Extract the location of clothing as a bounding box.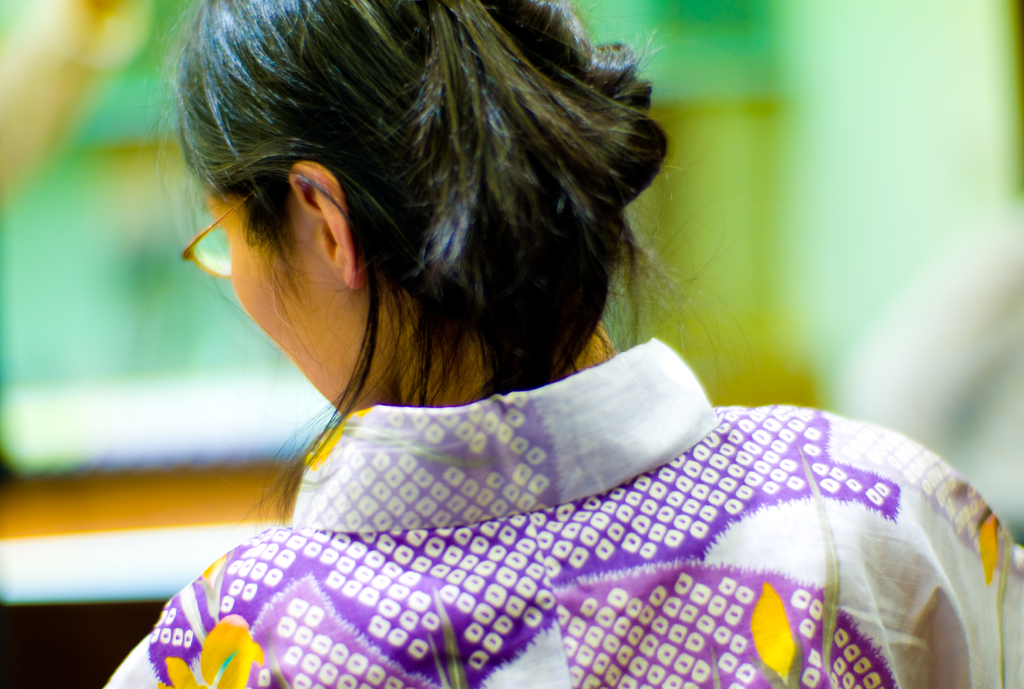
[95, 327, 1023, 688].
